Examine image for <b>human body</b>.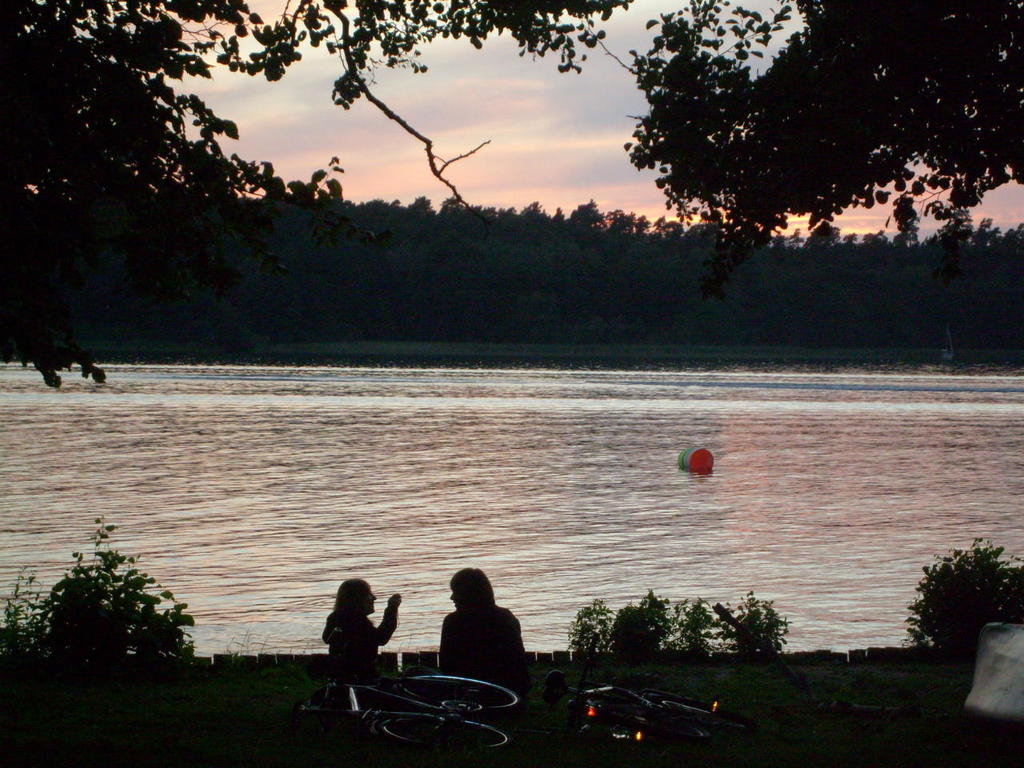
Examination result: rect(424, 562, 546, 735).
